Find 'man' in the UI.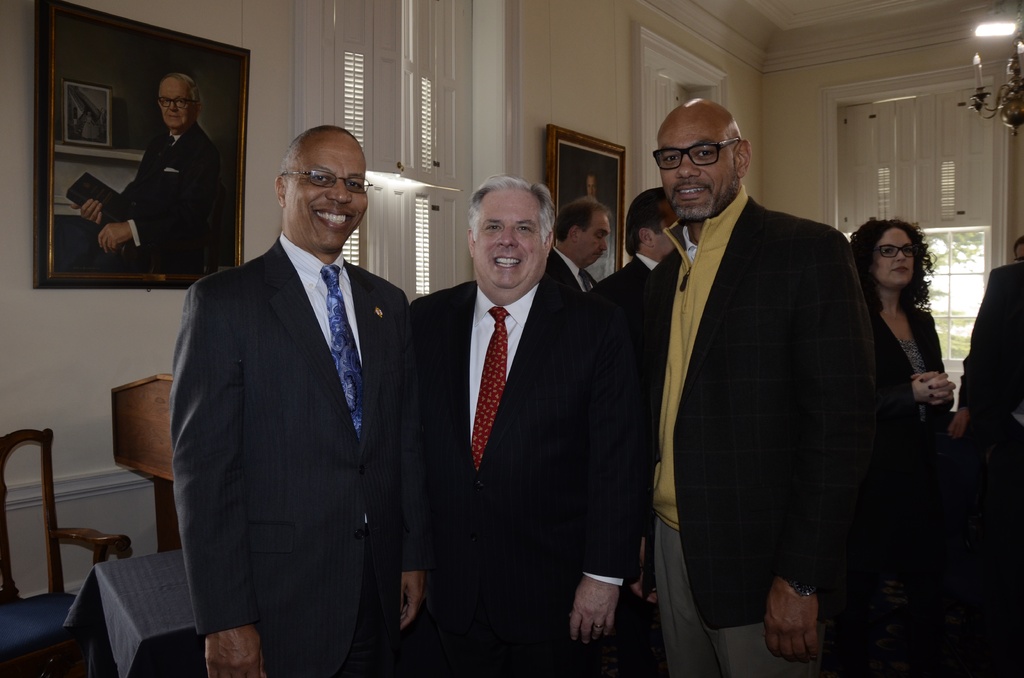
UI element at [x1=596, y1=181, x2=684, y2=305].
